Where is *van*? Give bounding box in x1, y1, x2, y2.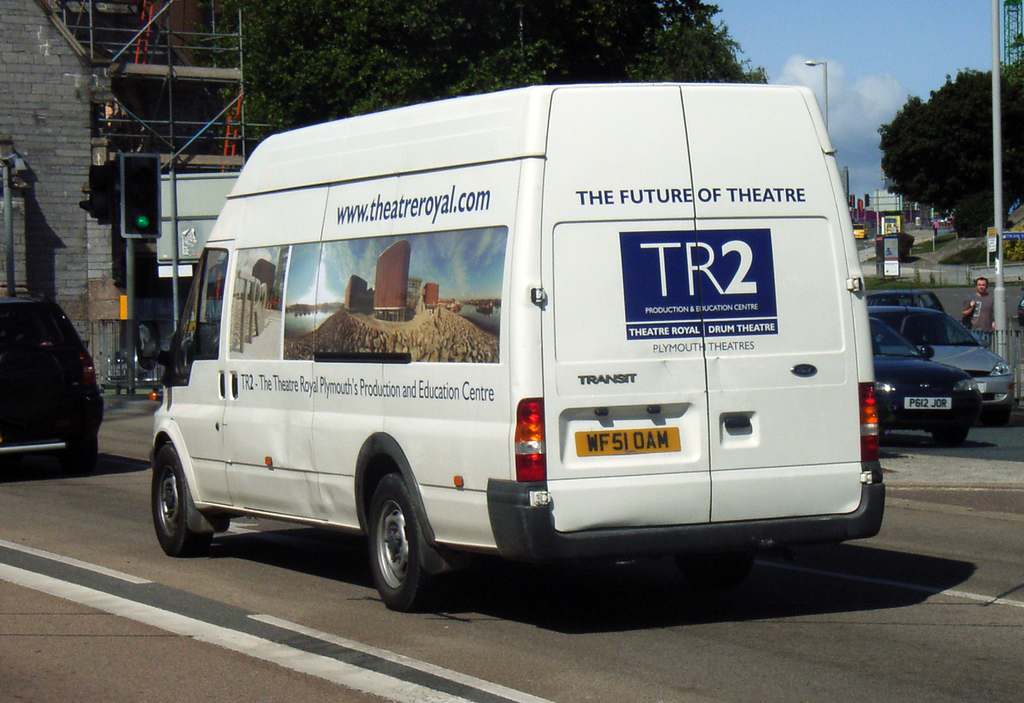
148, 81, 888, 611.
